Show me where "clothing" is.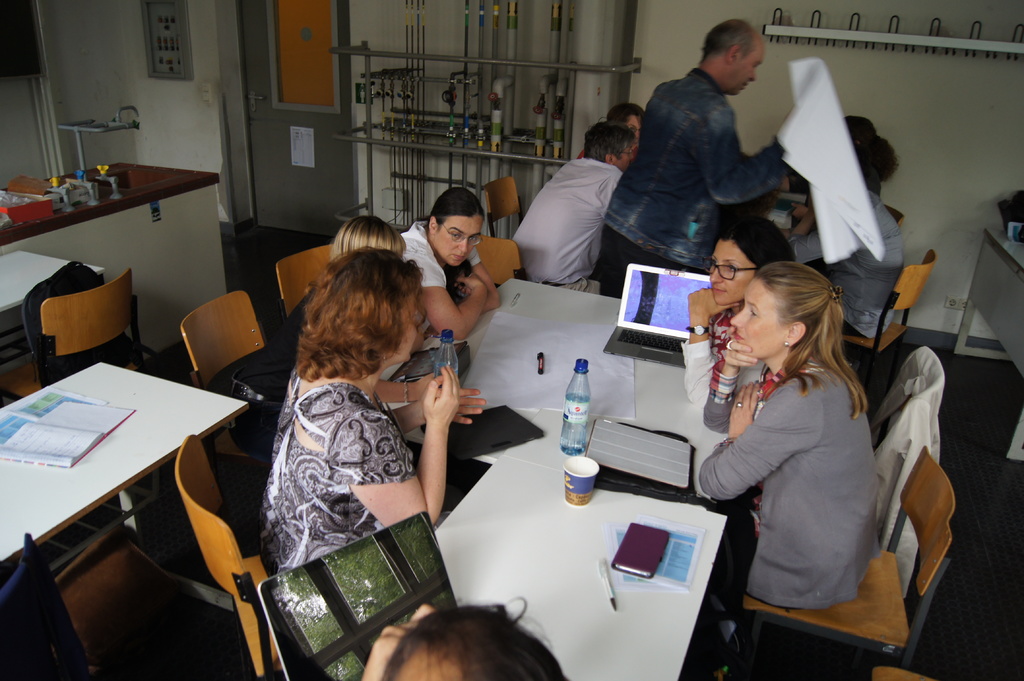
"clothing" is at 394:221:484:342.
